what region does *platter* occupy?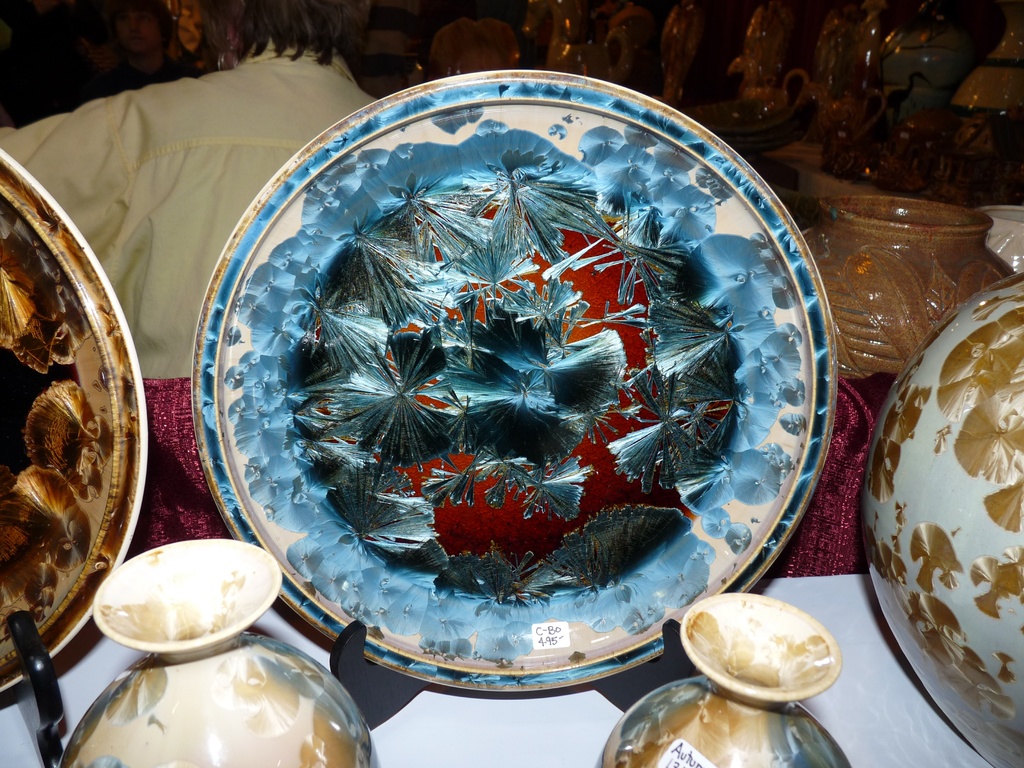
locate(0, 144, 149, 696).
